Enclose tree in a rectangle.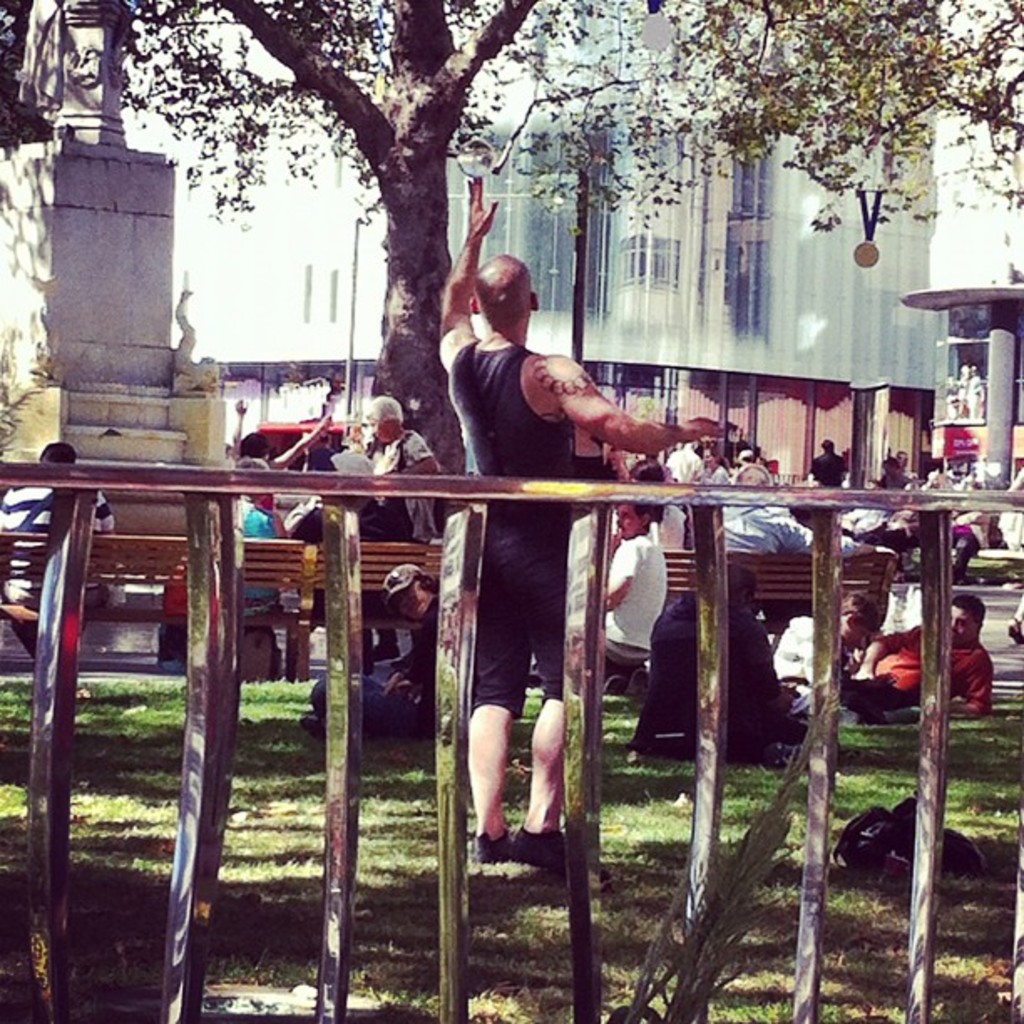
BBox(77, 0, 1014, 596).
